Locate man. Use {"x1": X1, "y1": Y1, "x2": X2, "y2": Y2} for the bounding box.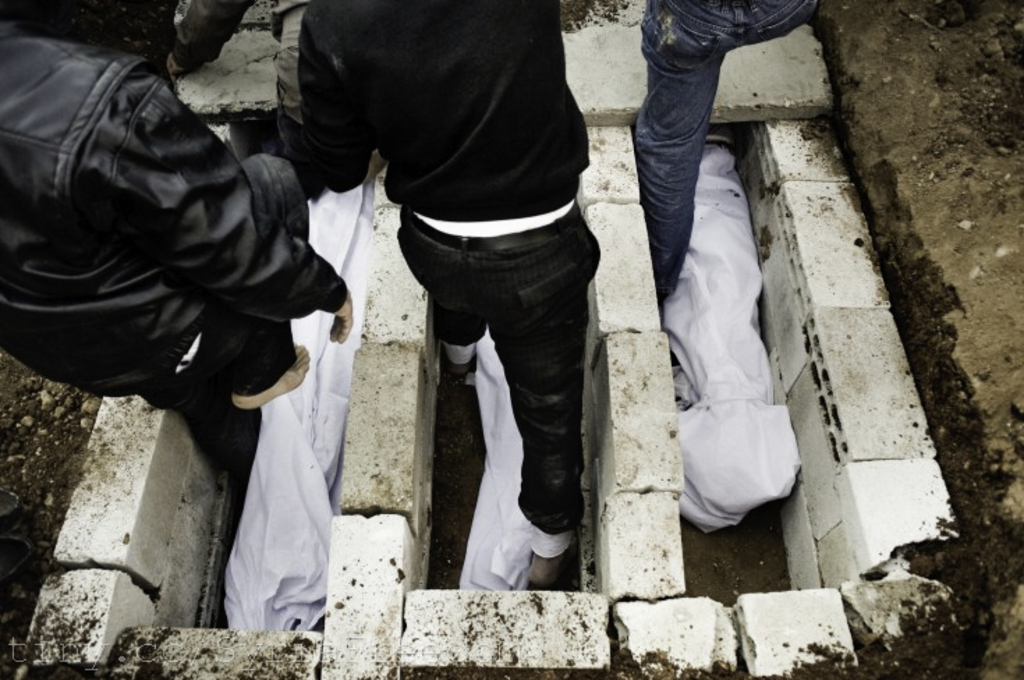
{"x1": 241, "y1": 0, "x2": 658, "y2": 601}.
